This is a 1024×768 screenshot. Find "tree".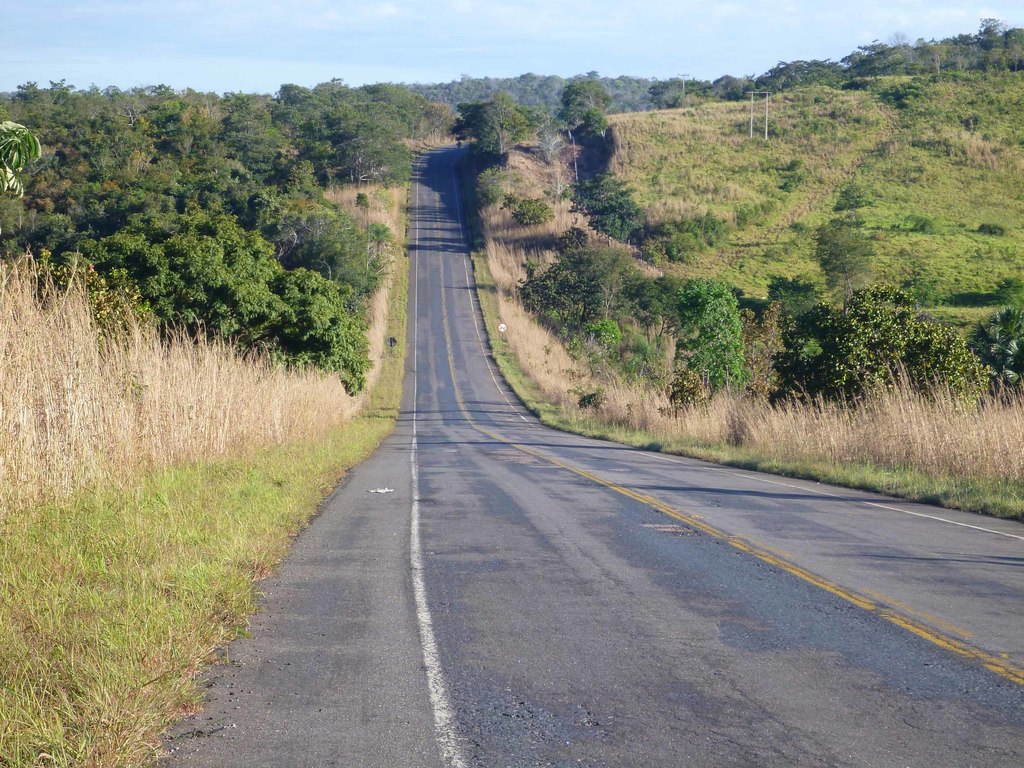
Bounding box: 772, 65, 855, 88.
